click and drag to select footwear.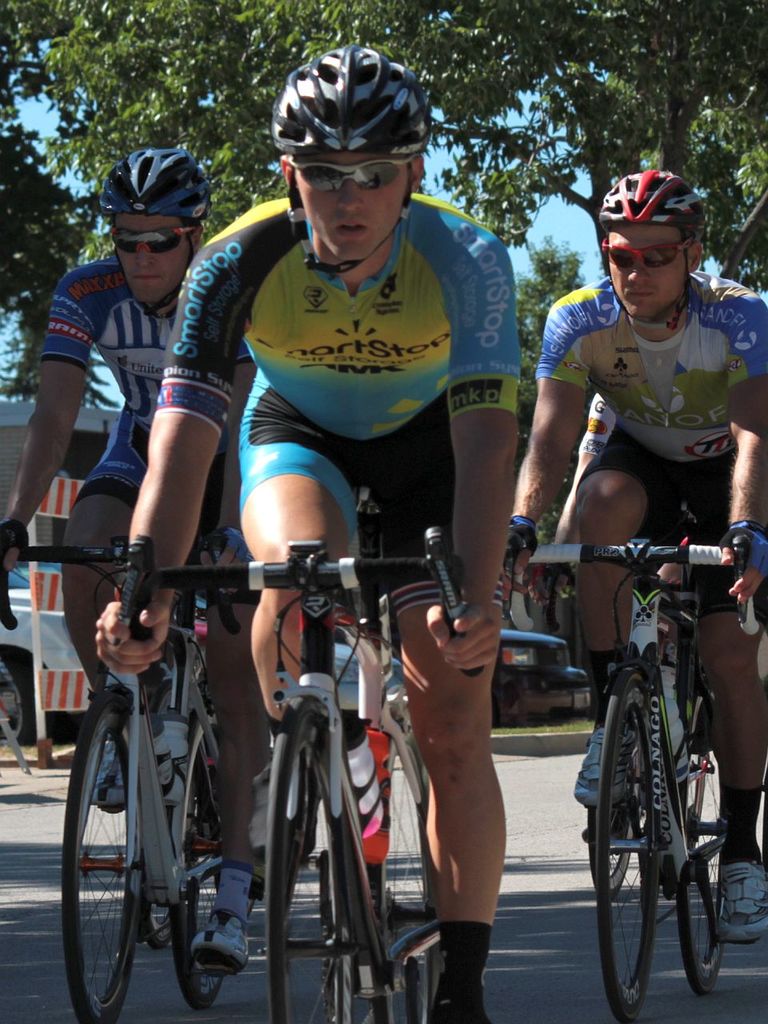
Selection: left=94, top=726, right=134, bottom=818.
